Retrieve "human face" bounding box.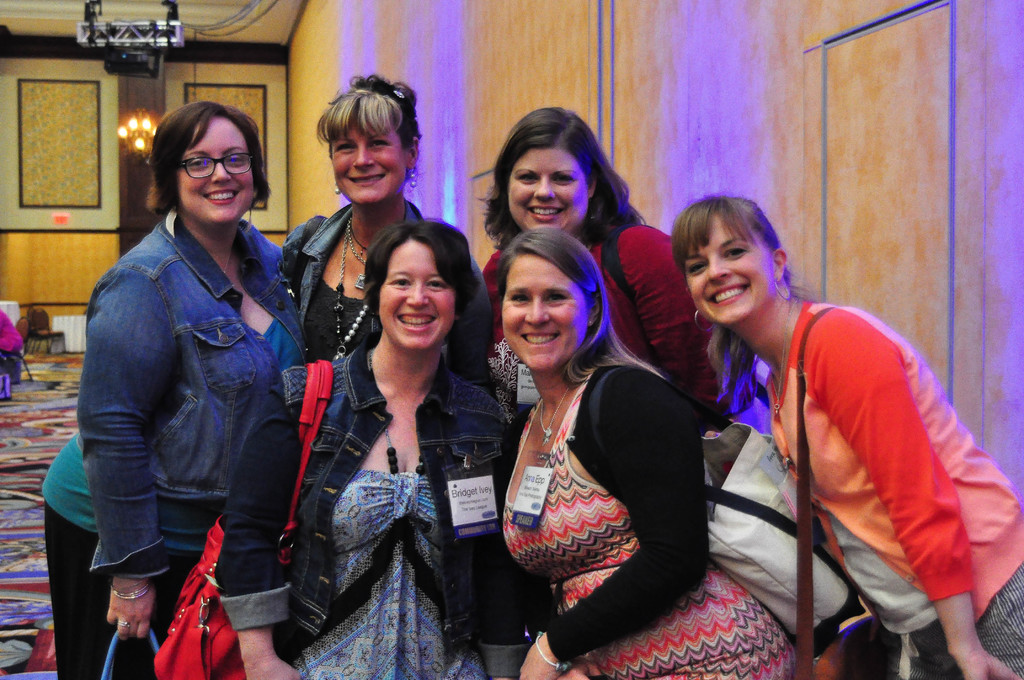
Bounding box: <box>175,110,258,226</box>.
